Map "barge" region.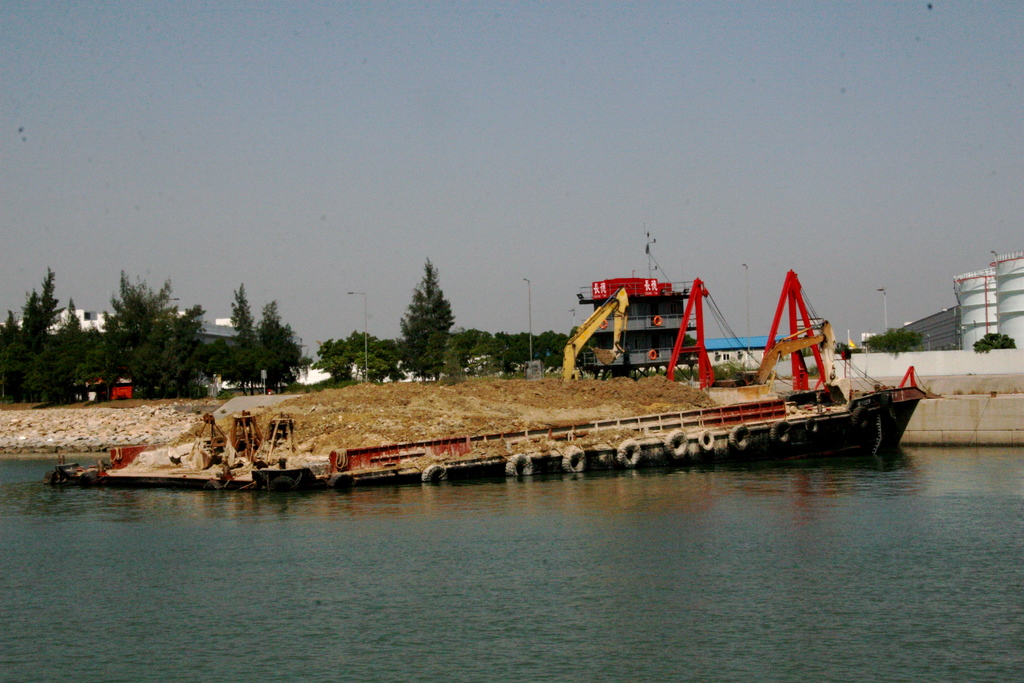
Mapped to 42, 269, 941, 494.
